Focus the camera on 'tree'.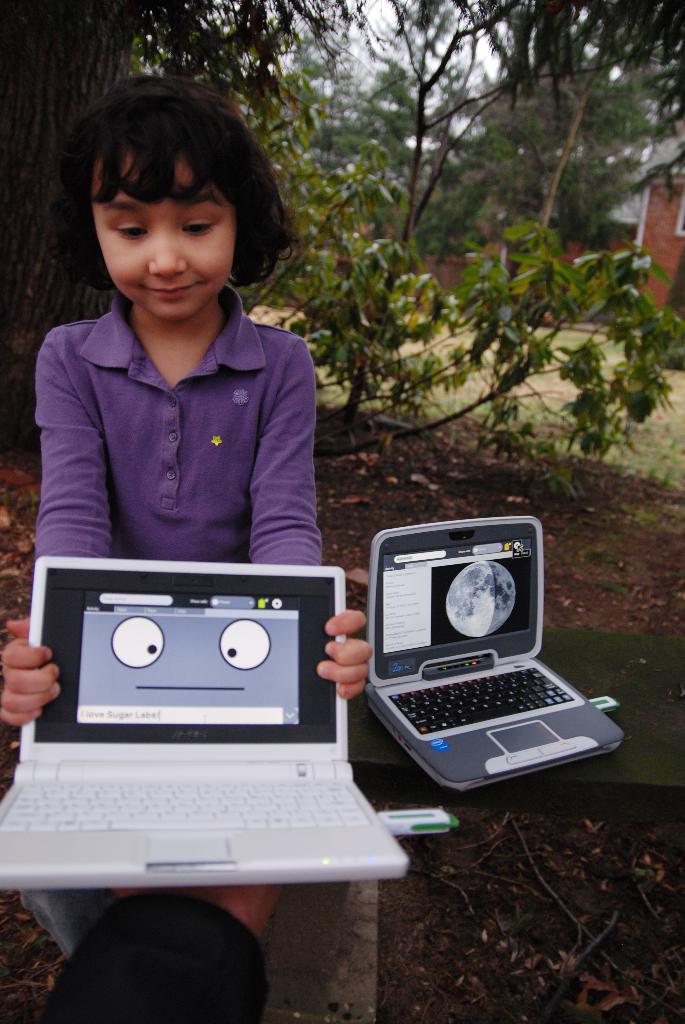
Focus region: {"x1": 0, "y1": 0, "x2": 263, "y2": 488}.
